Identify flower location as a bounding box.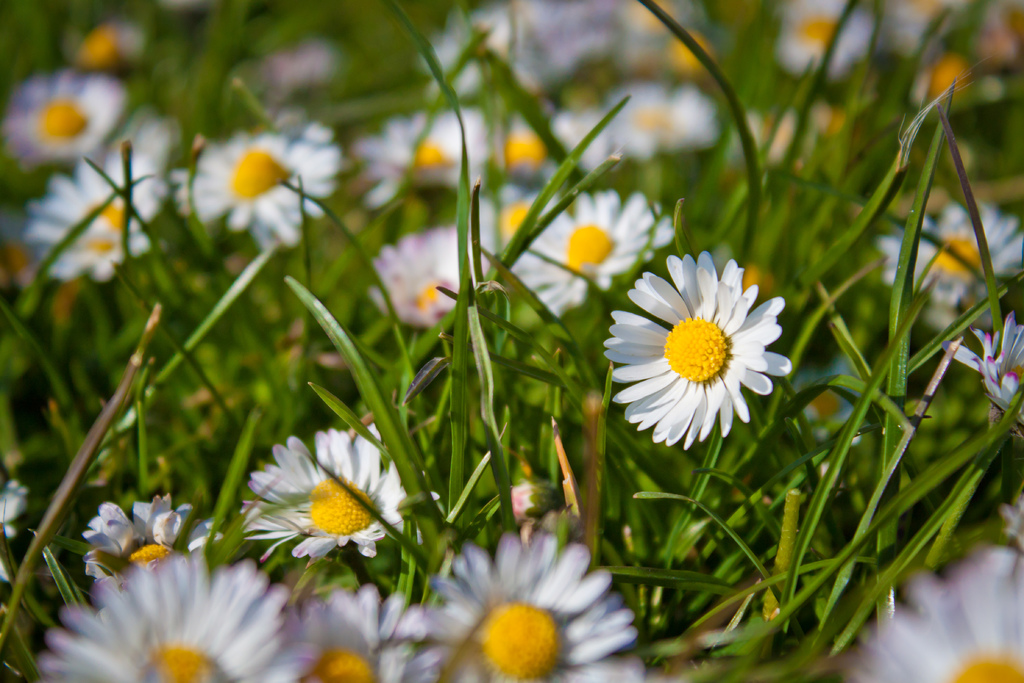
[x1=84, y1=487, x2=225, y2=593].
